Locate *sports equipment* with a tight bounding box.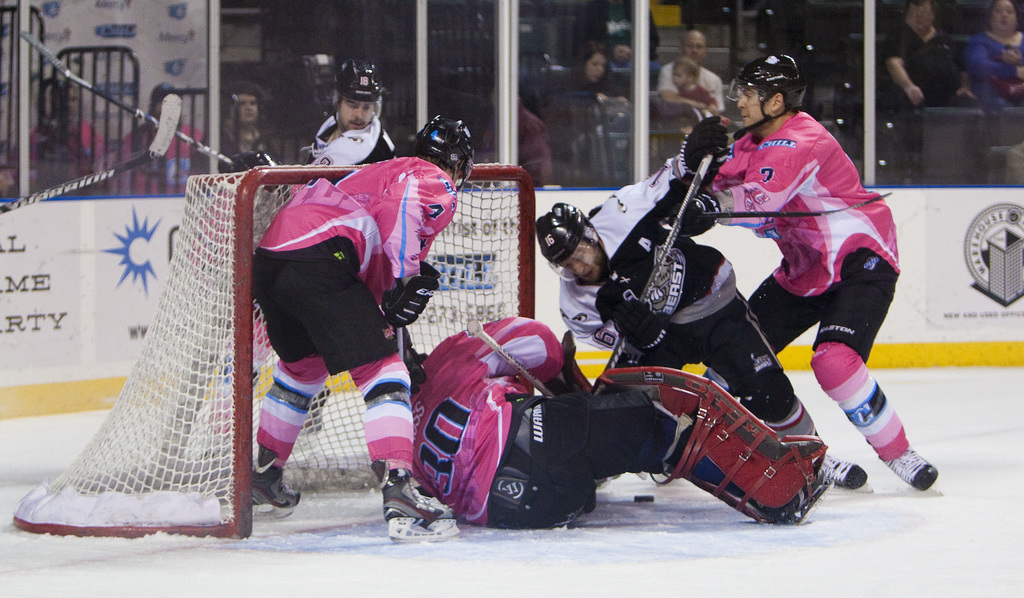
detection(373, 455, 468, 542).
